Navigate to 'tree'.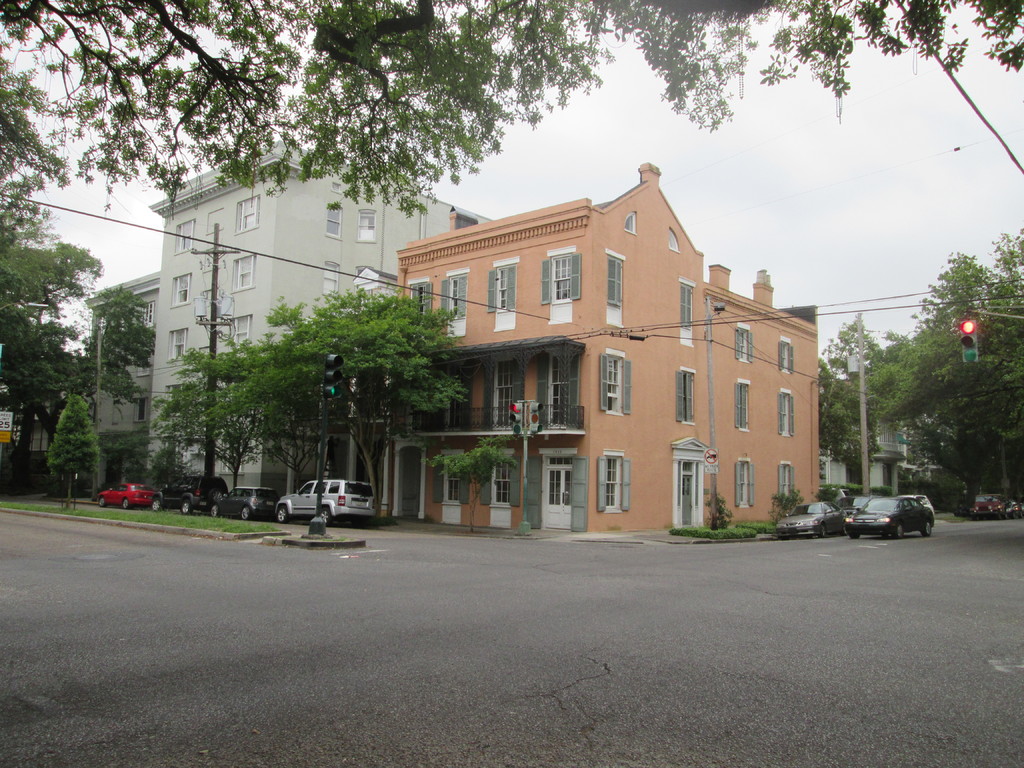
Navigation target: Rect(0, 207, 107, 495).
